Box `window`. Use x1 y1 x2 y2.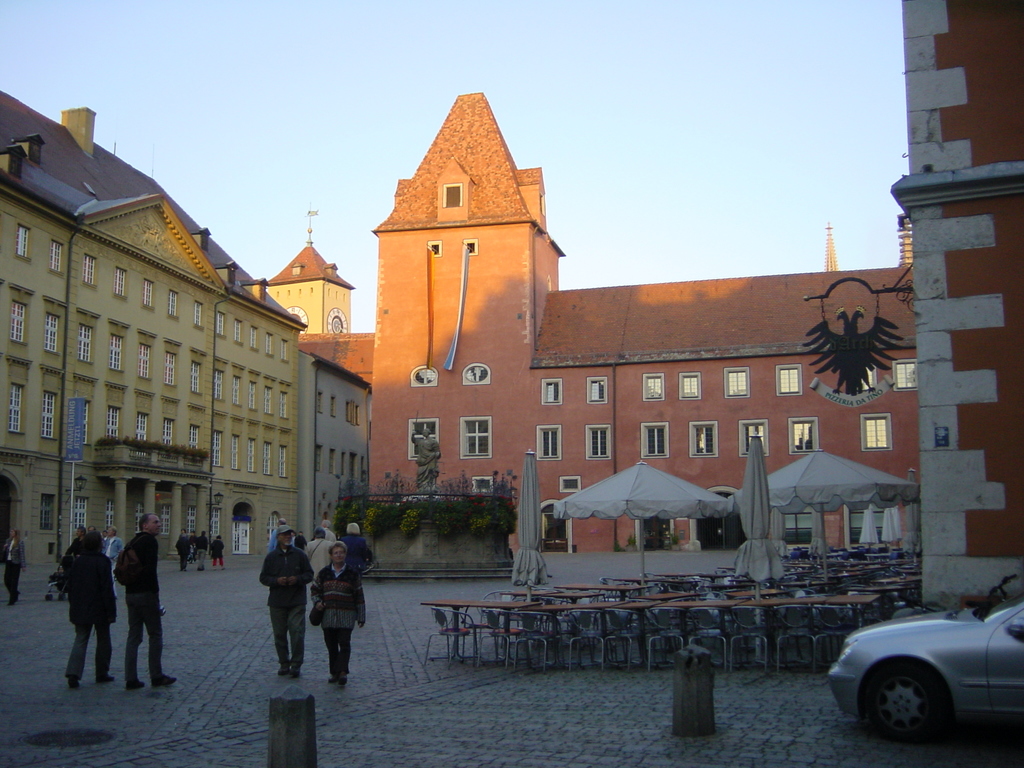
106 409 124 426.
